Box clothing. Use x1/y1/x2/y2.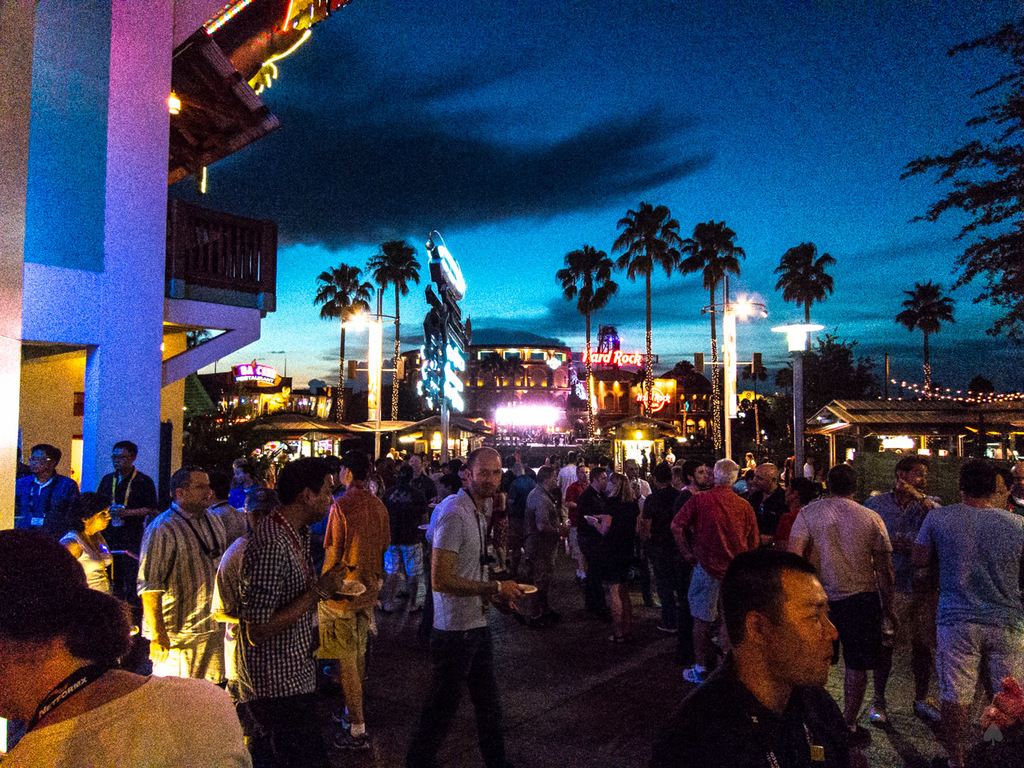
10/463/94/543.
